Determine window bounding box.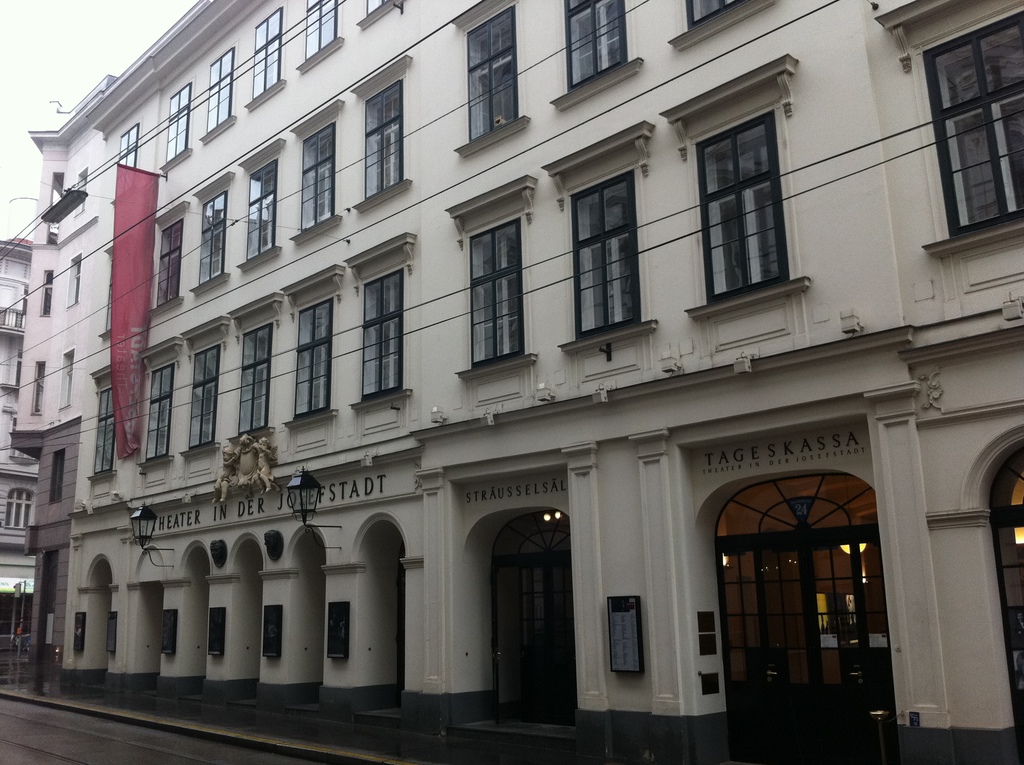
Determined: [182, 316, 229, 458].
